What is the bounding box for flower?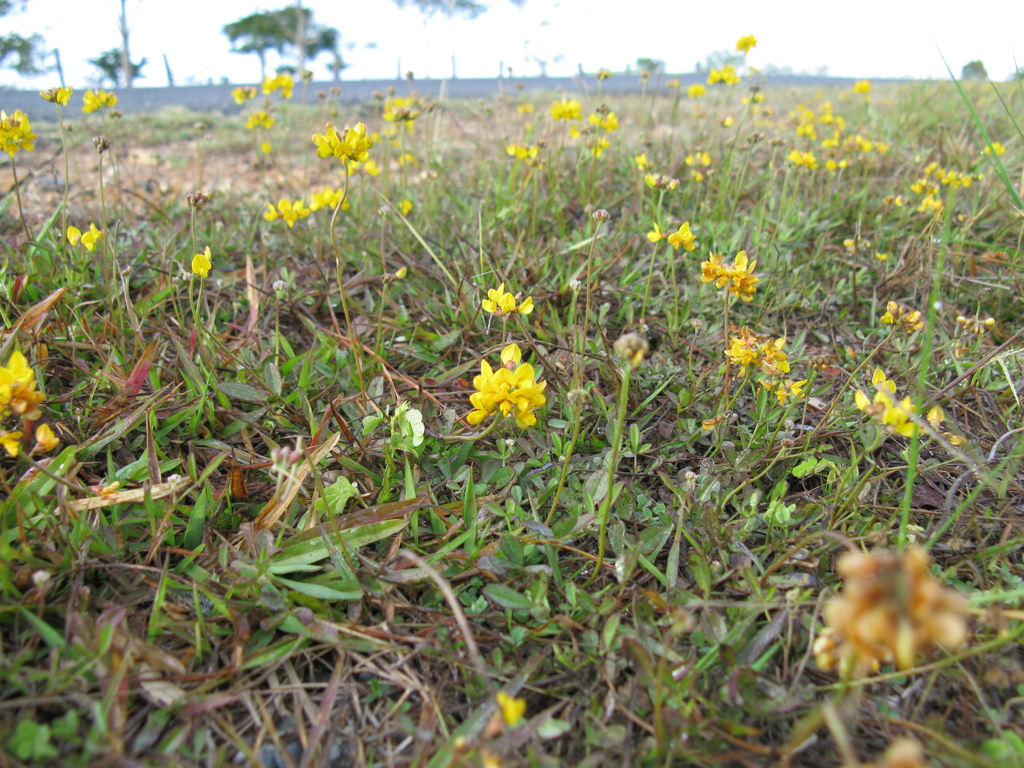
rect(457, 344, 548, 427).
